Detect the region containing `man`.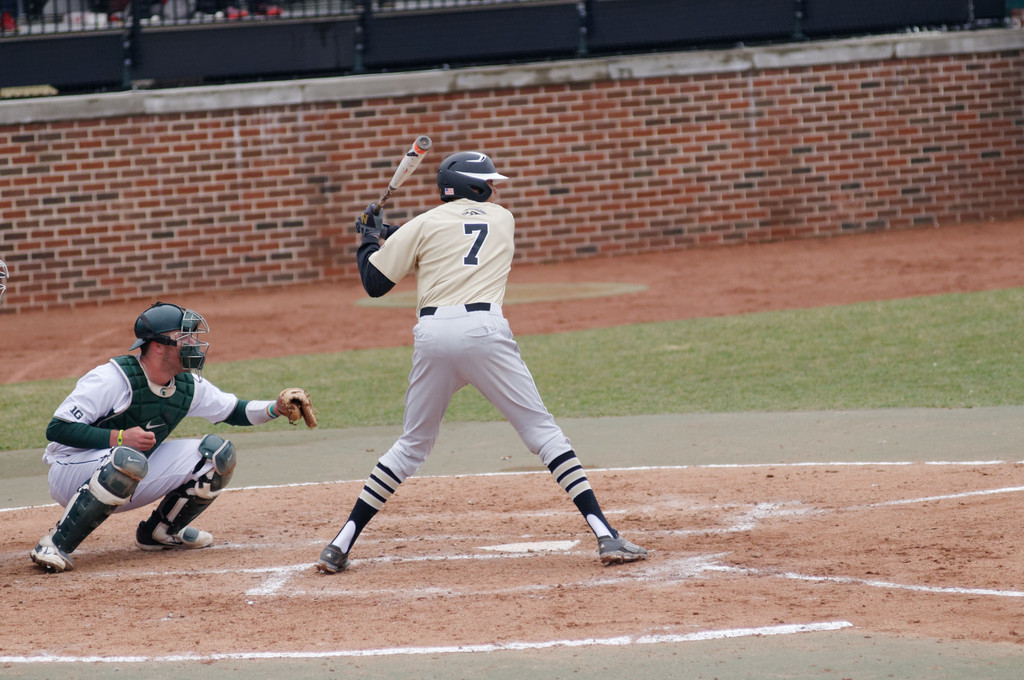
left=301, top=146, right=657, bottom=578.
